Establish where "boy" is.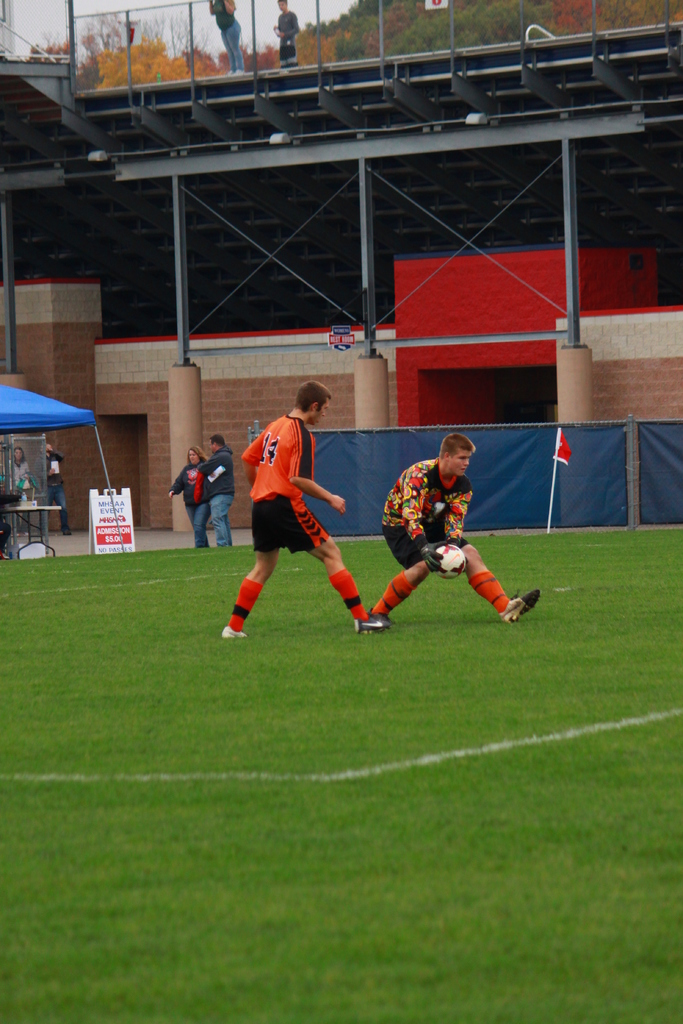
Established at (371, 437, 525, 628).
